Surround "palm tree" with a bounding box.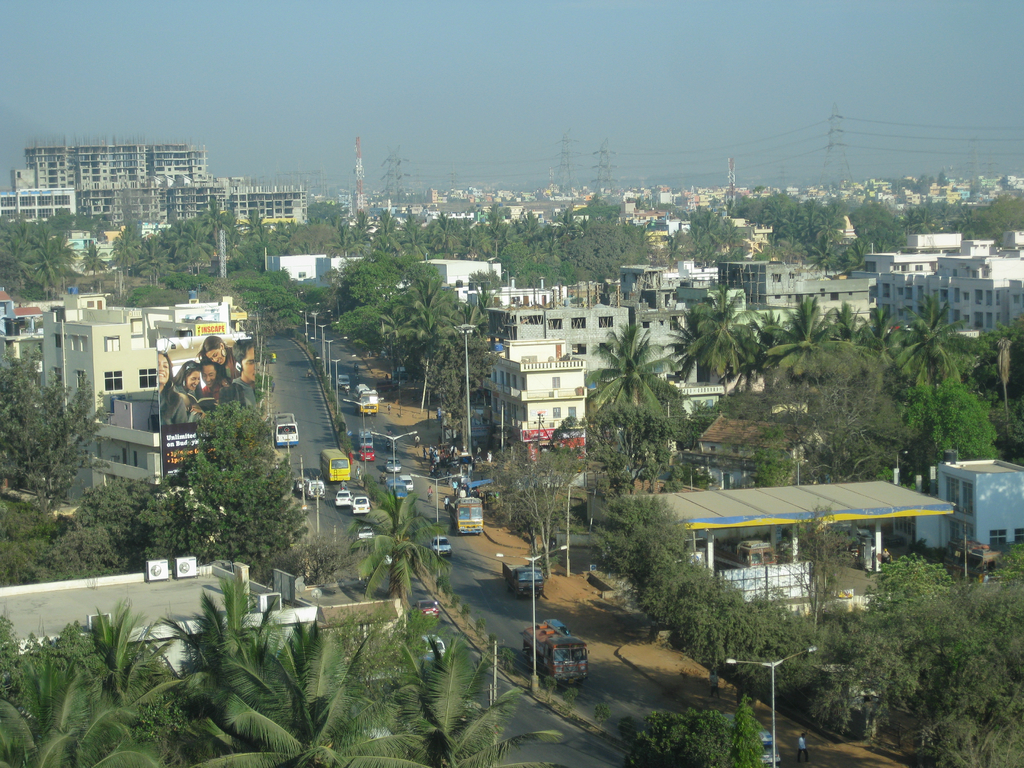
<bbox>854, 303, 901, 369</bbox>.
